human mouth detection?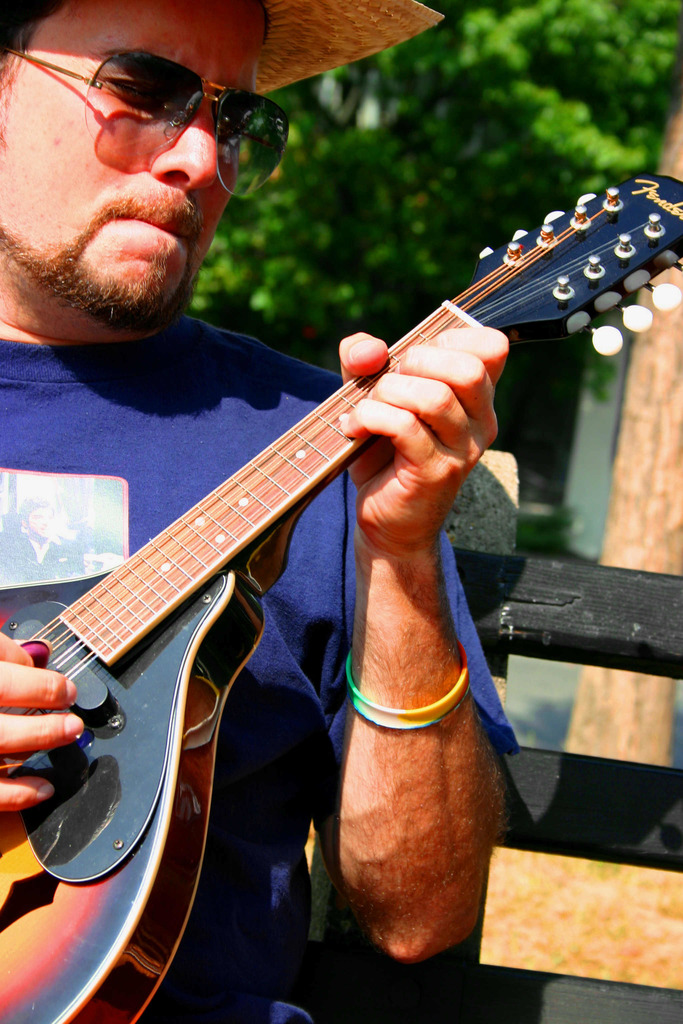
rect(113, 211, 188, 241)
